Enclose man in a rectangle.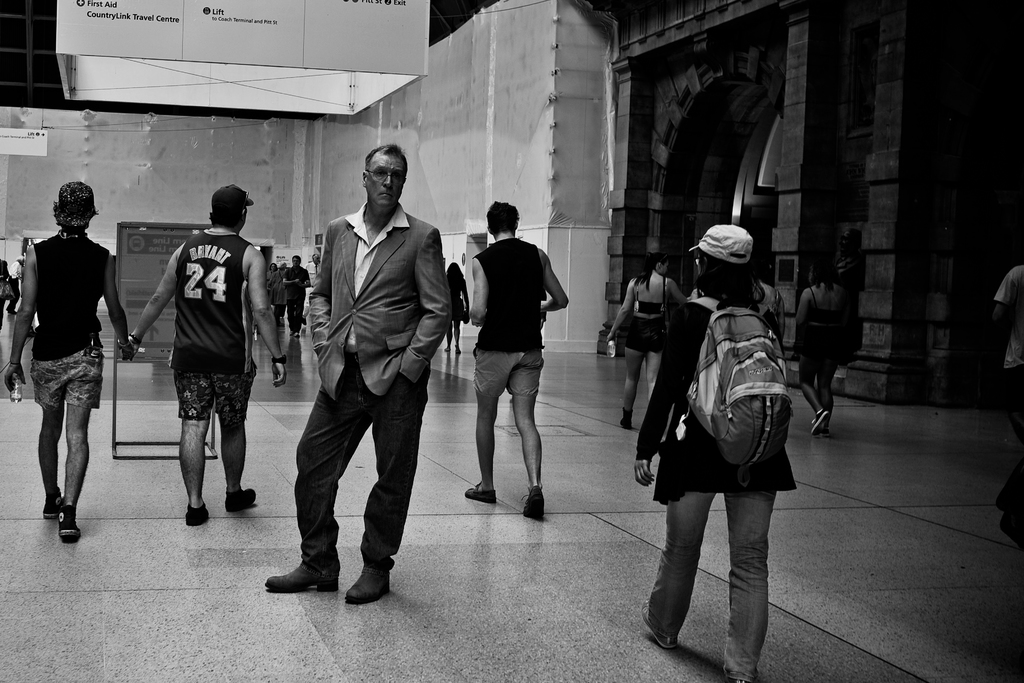
bbox=[305, 251, 321, 295].
